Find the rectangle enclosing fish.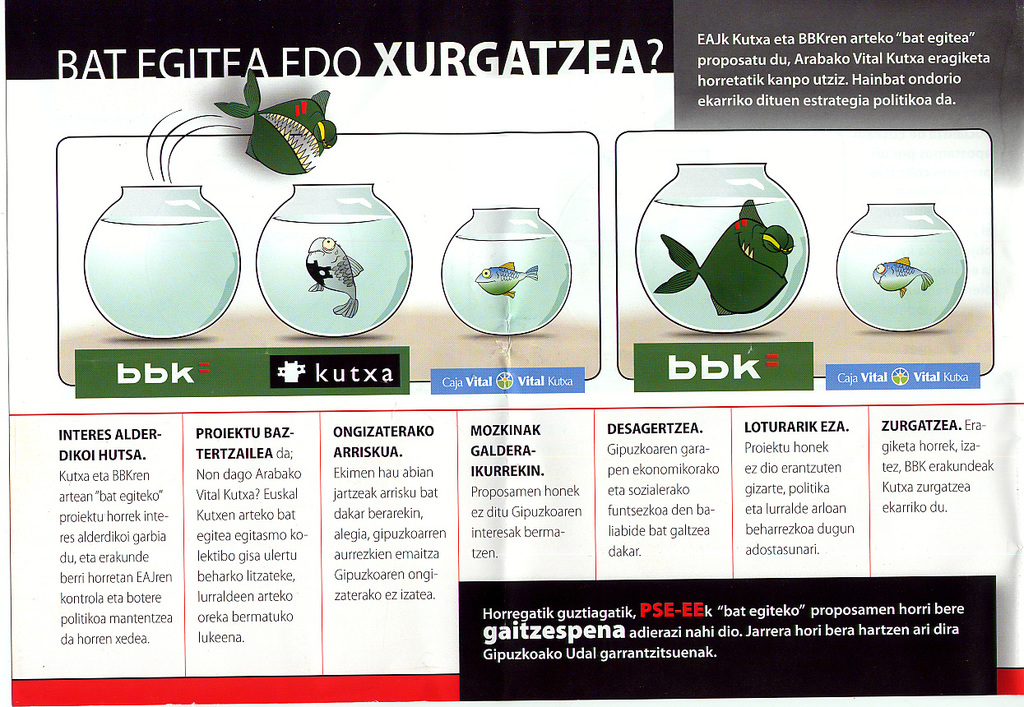
bbox=[653, 194, 793, 320].
